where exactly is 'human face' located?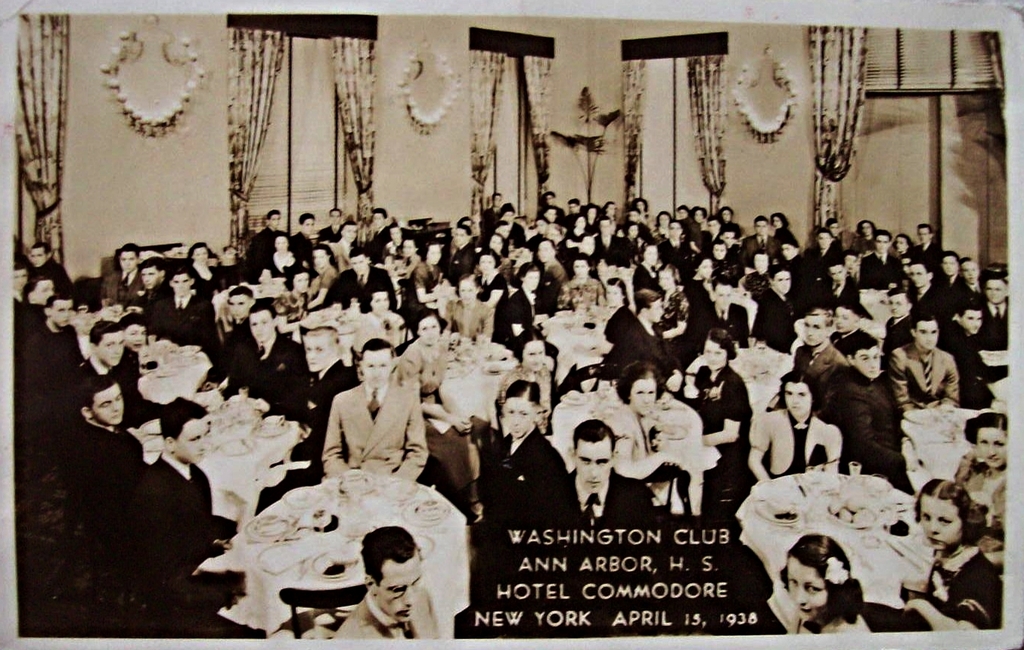
Its bounding box is pyautogui.locateOnScreen(644, 299, 662, 323).
